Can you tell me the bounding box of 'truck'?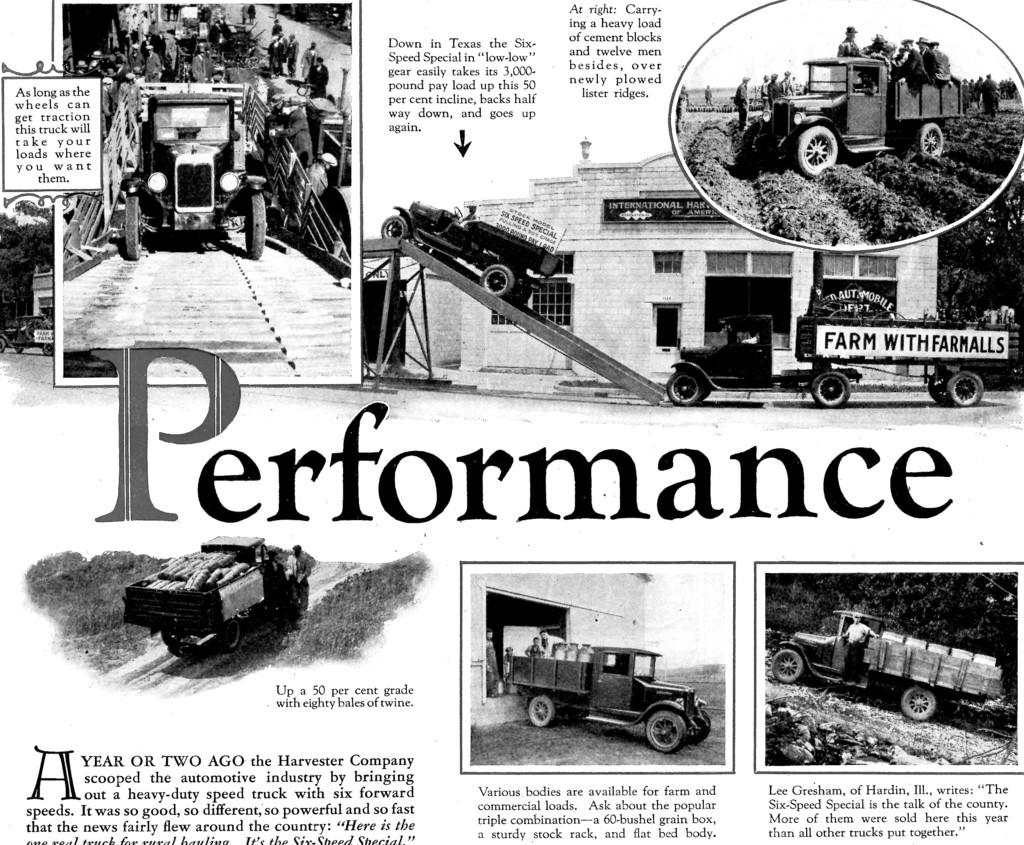
box(732, 45, 970, 178).
